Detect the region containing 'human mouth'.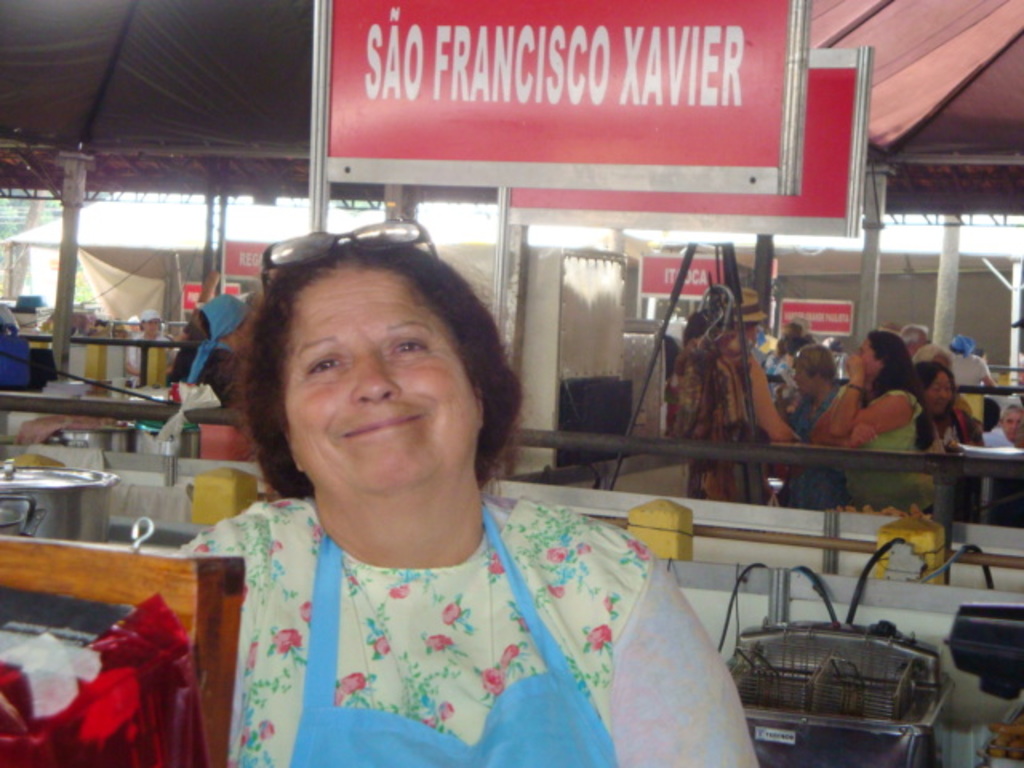
bbox=[339, 410, 421, 437].
